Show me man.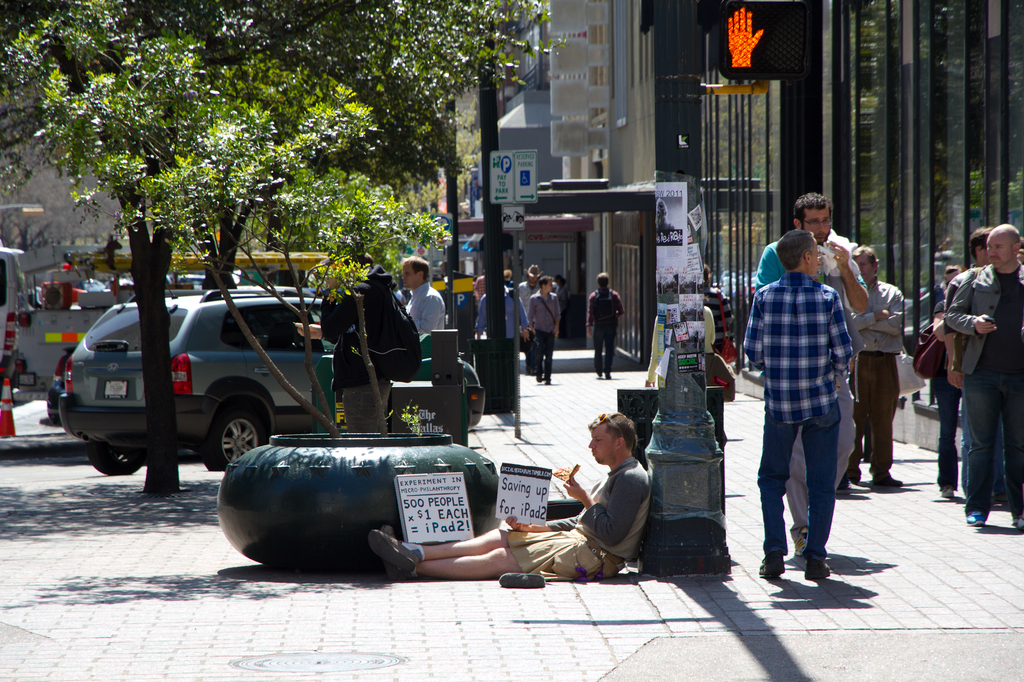
man is here: x1=367 y1=411 x2=653 y2=582.
